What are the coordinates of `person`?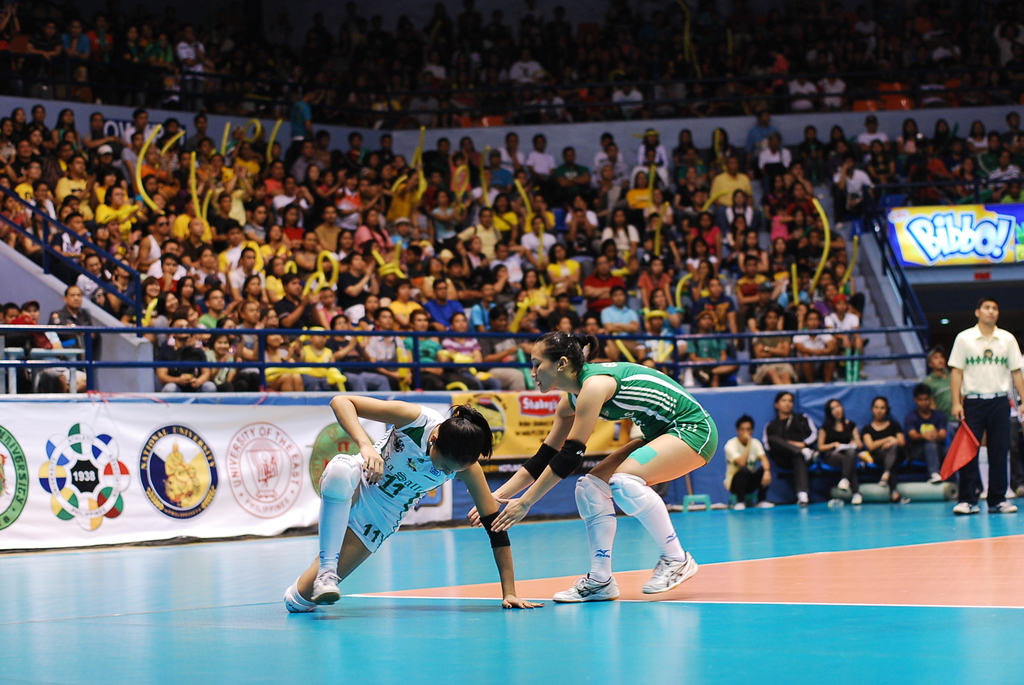
482 153 515 191.
